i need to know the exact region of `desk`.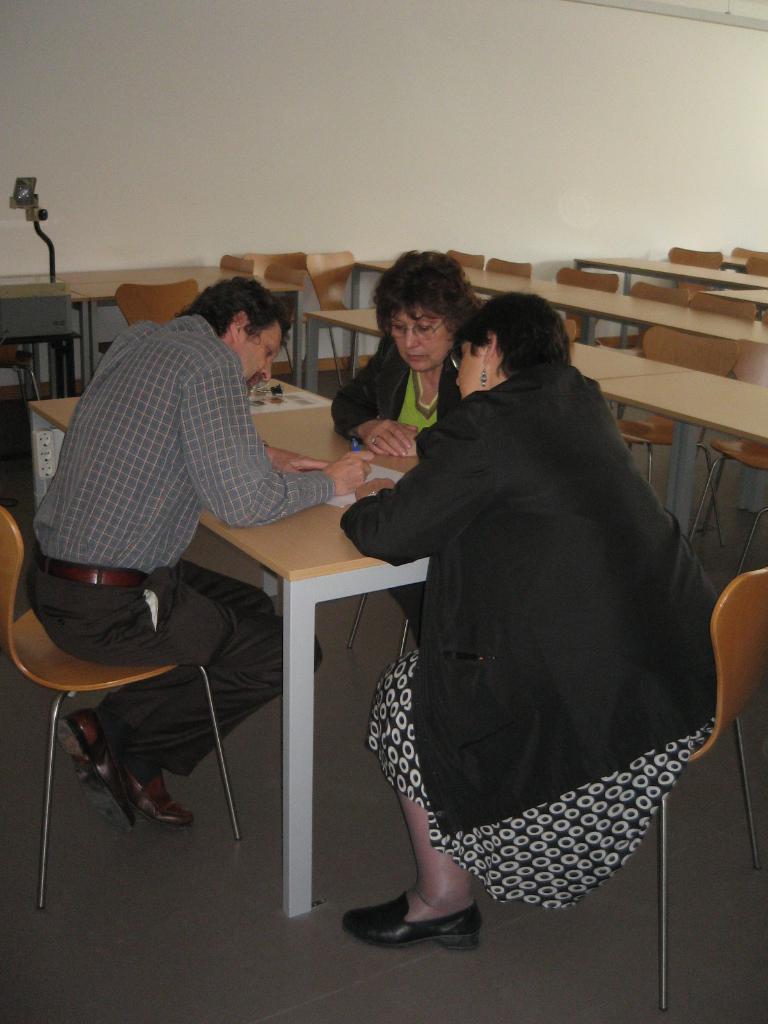
Region: l=30, t=376, r=420, b=912.
